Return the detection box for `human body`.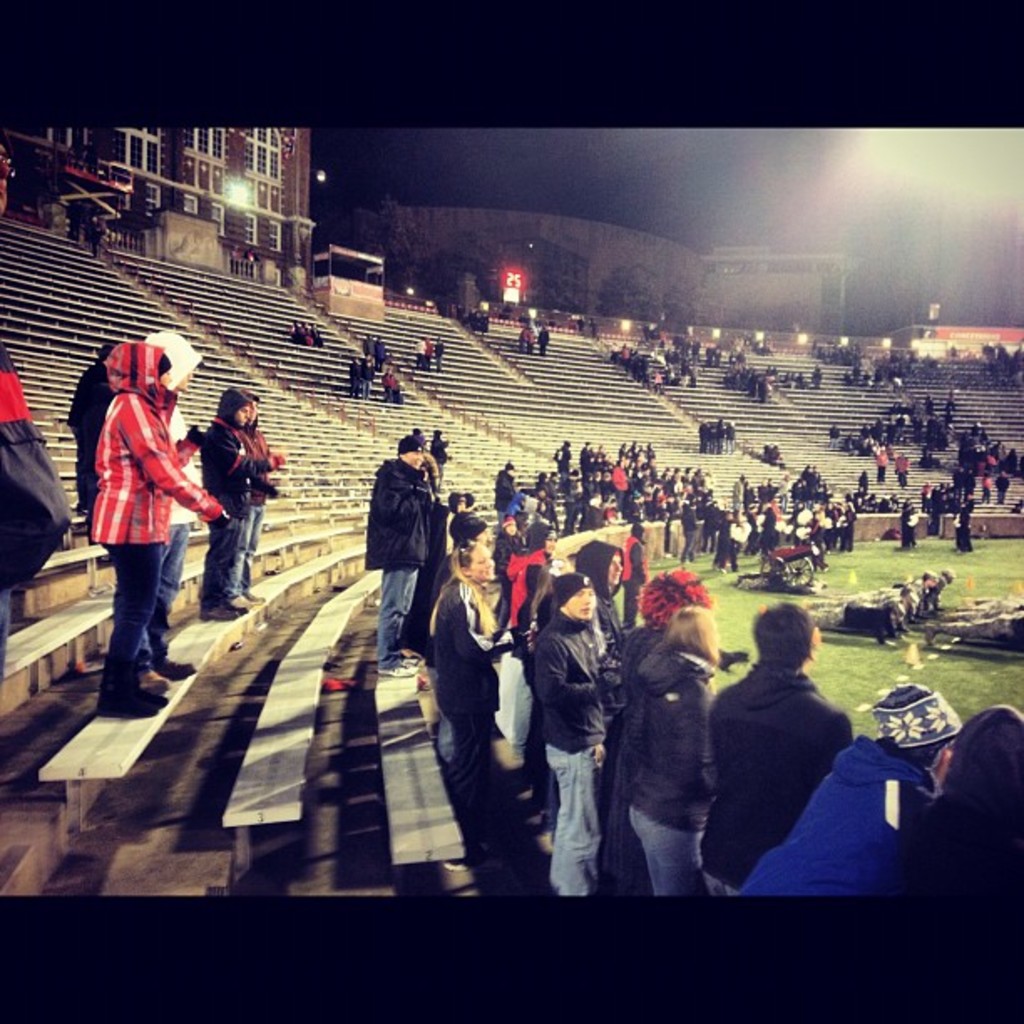
pyautogui.locateOnScreen(952, 510, 977, 562).
